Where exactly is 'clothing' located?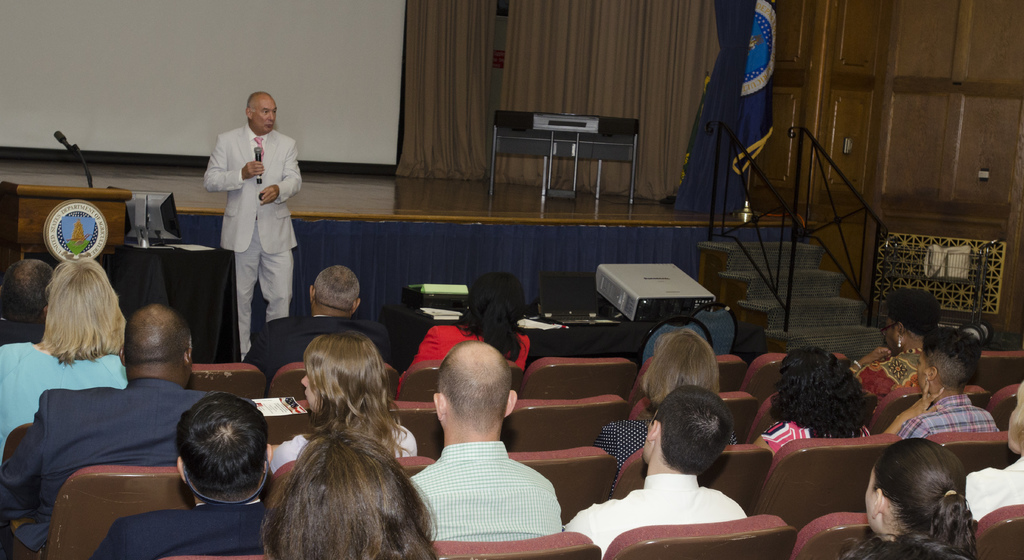
Its bounding box is [x1=972, y1=458, x2=1023, y2=518].
